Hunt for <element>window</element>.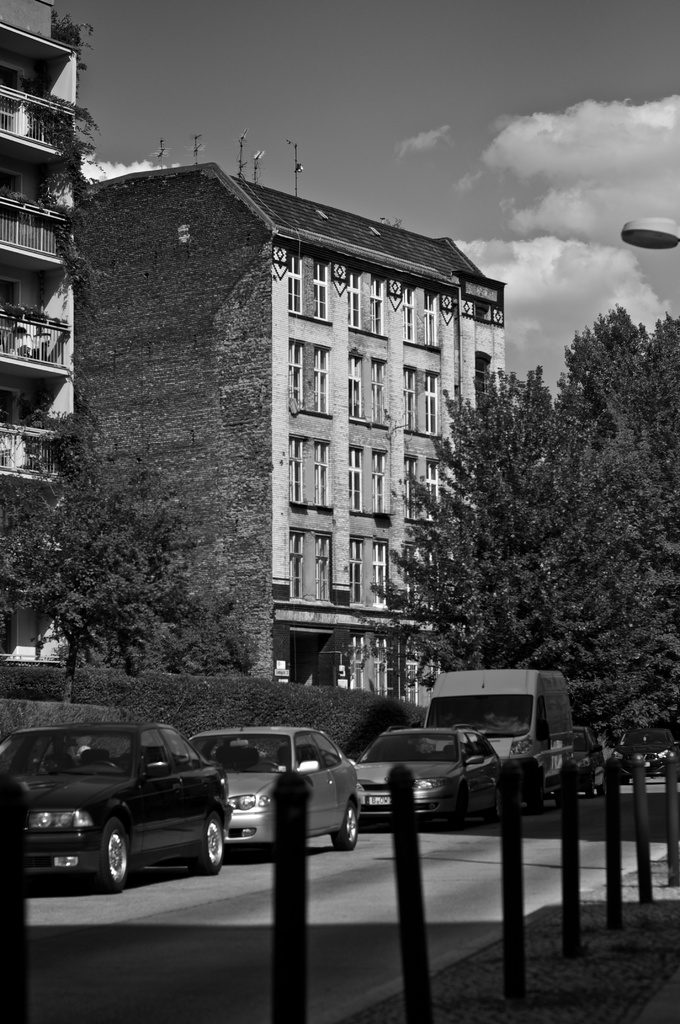
Hunted down at region(422, 372, 438, 436).
